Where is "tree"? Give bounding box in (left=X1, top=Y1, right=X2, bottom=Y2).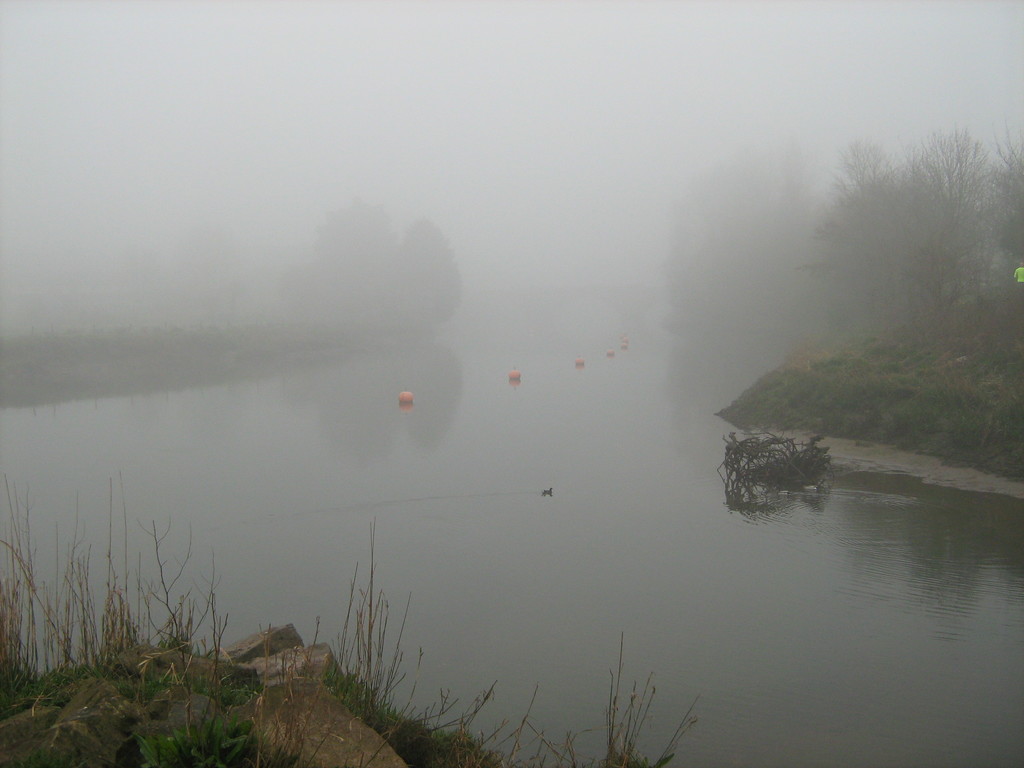
(left=236, top=187, right=465, bottom=343).
